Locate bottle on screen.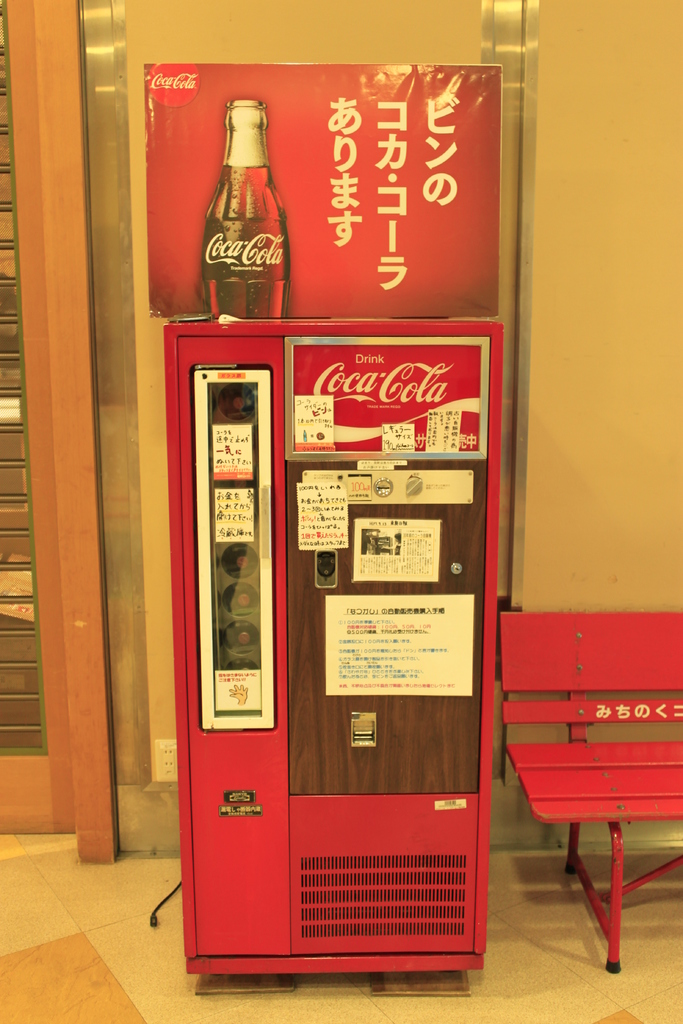
On screen at [188, 106, 286, 323].
